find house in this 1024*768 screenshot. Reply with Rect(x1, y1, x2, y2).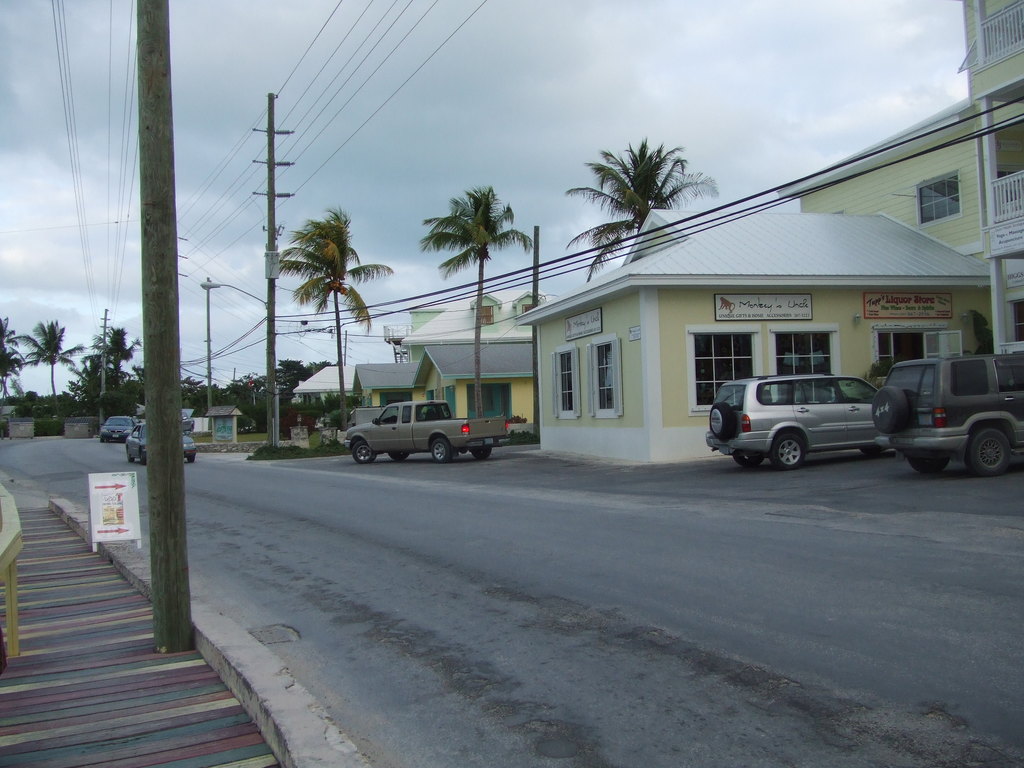
Rect(515, 0, 1023, 471).
